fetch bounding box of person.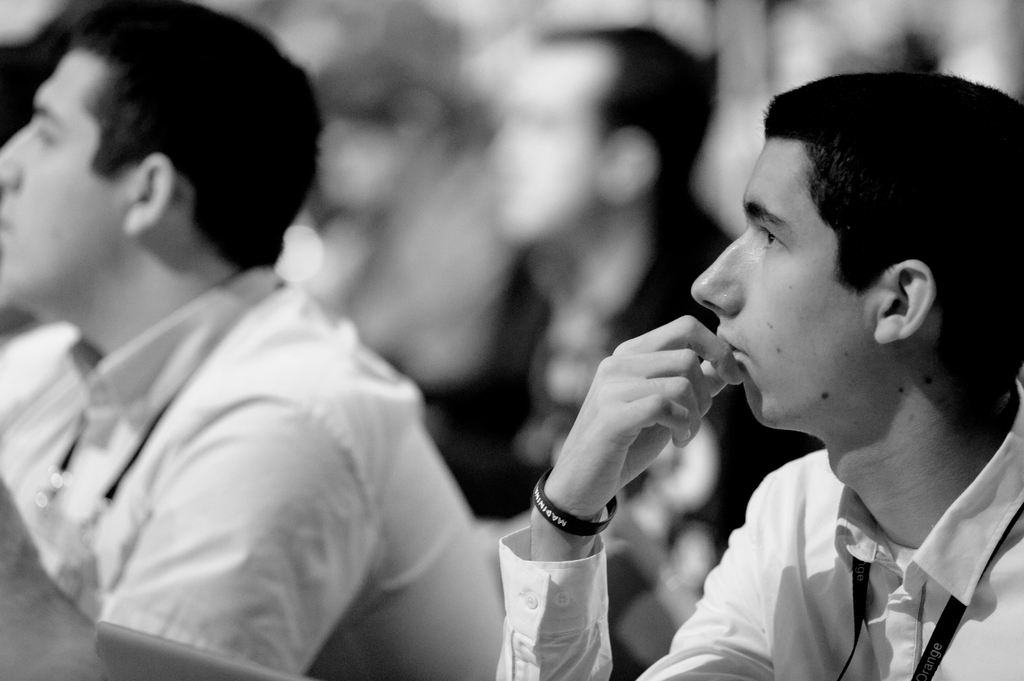
Bbox: pyautogui.locateOnScreen(495, 66, 1023, 680).
